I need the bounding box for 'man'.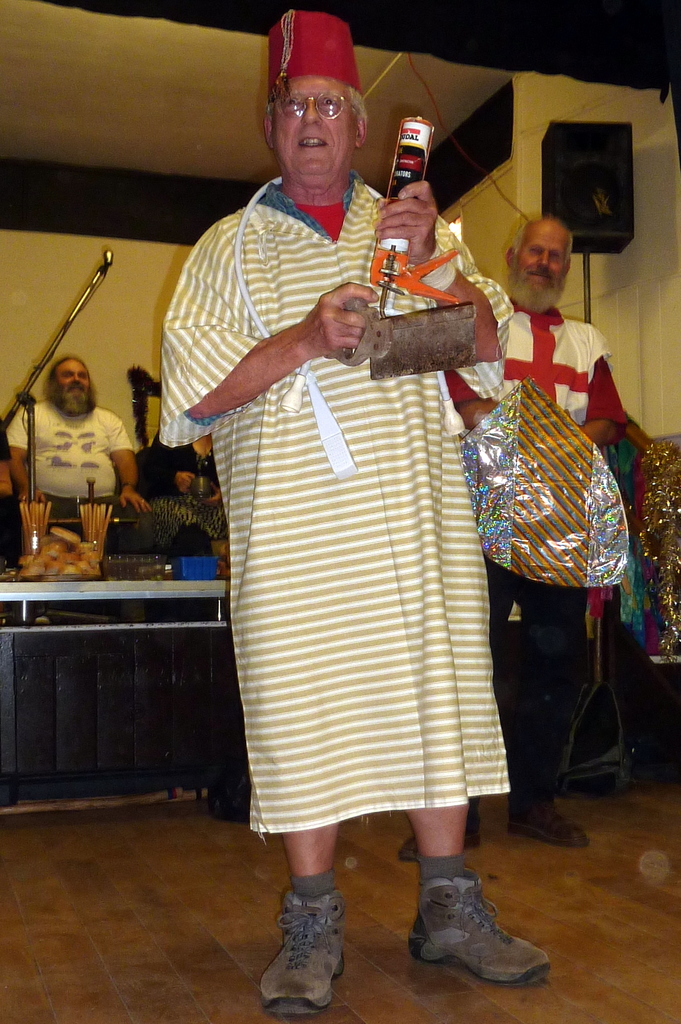
Here it is: left=394, top=212, right=637, bottom=855.
